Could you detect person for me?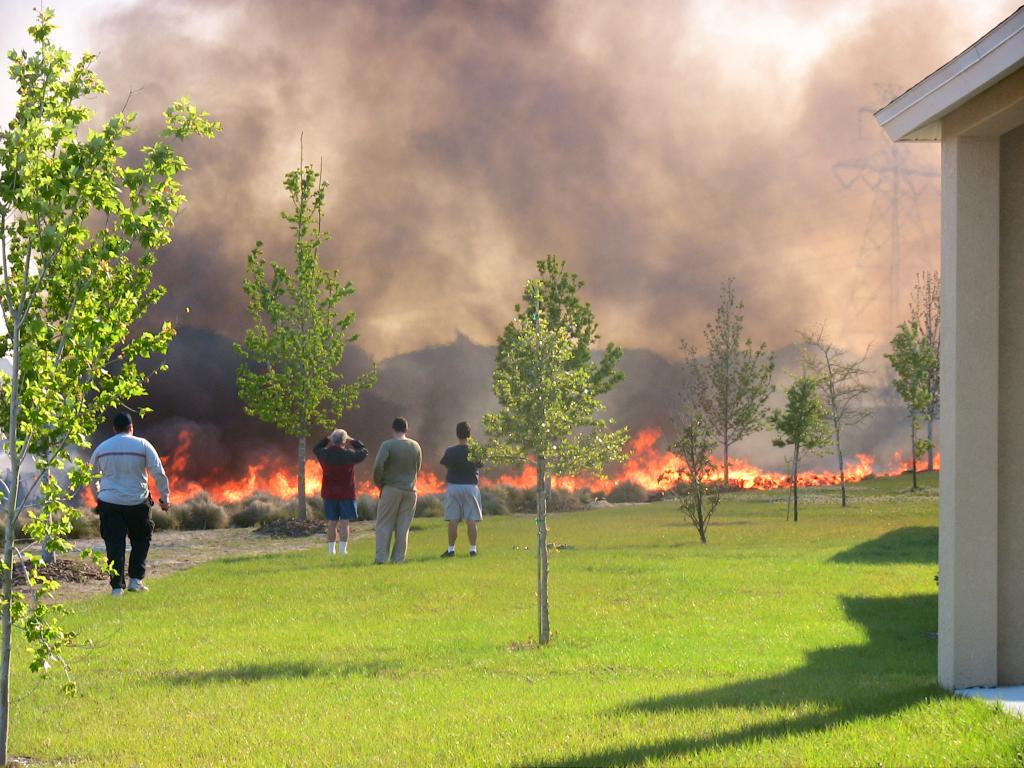
Detection result: <region>314, 428, 371, 554</region>.
